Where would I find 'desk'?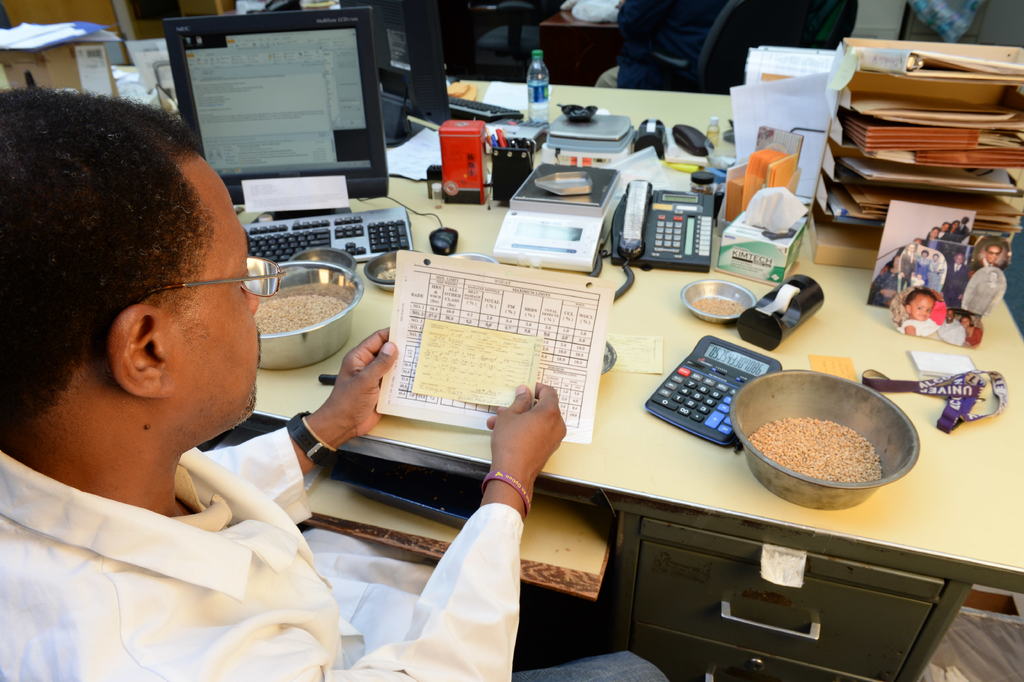
At {"left": 240, "top": 82, "right": 1023, "bottom": 681}.
